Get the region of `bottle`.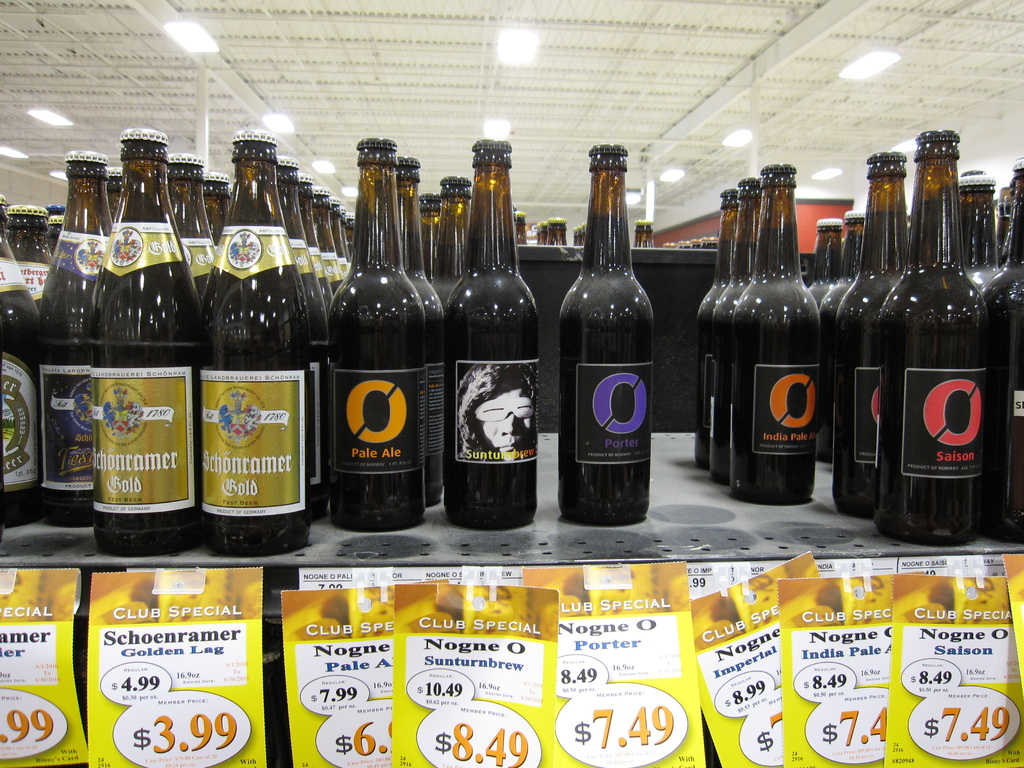
bbox=(833, 152, 909, 520).
